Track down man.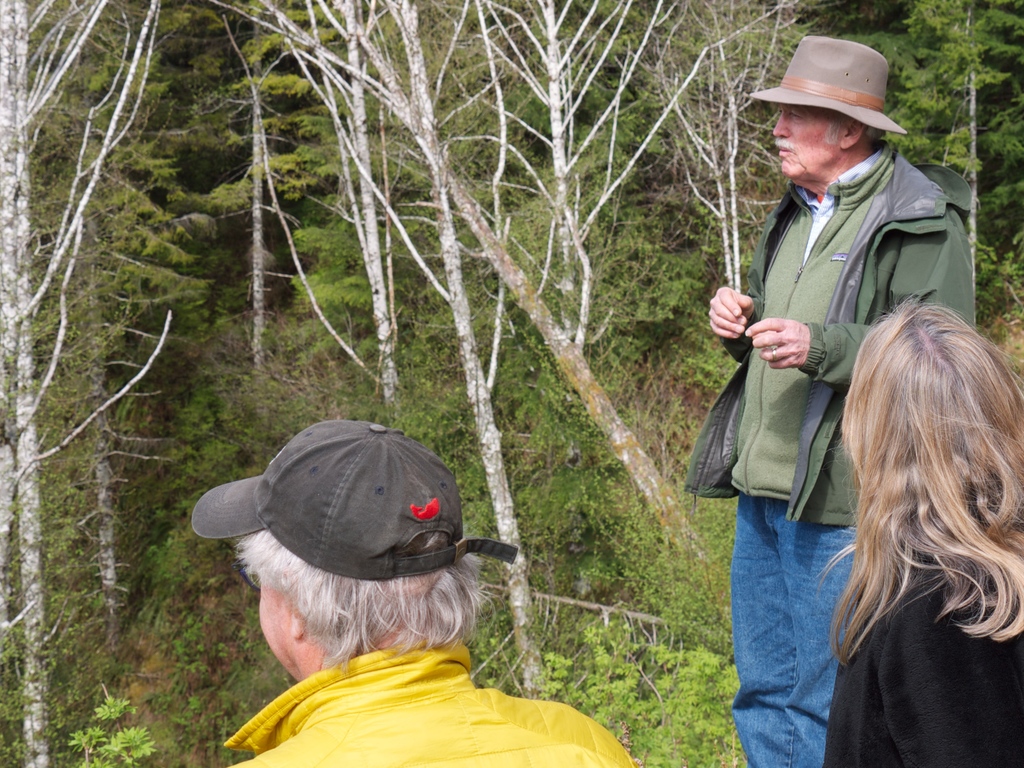
Tracked to detection(719, 67, 955, 692).
